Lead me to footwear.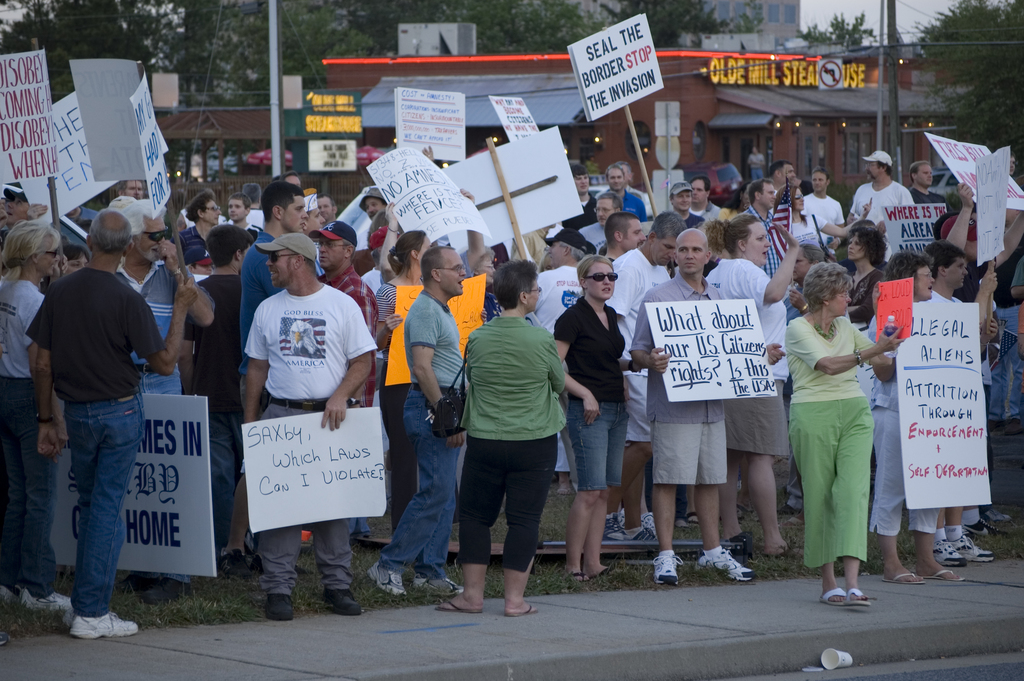
Lead to rect(847, 587, 874, 604).
